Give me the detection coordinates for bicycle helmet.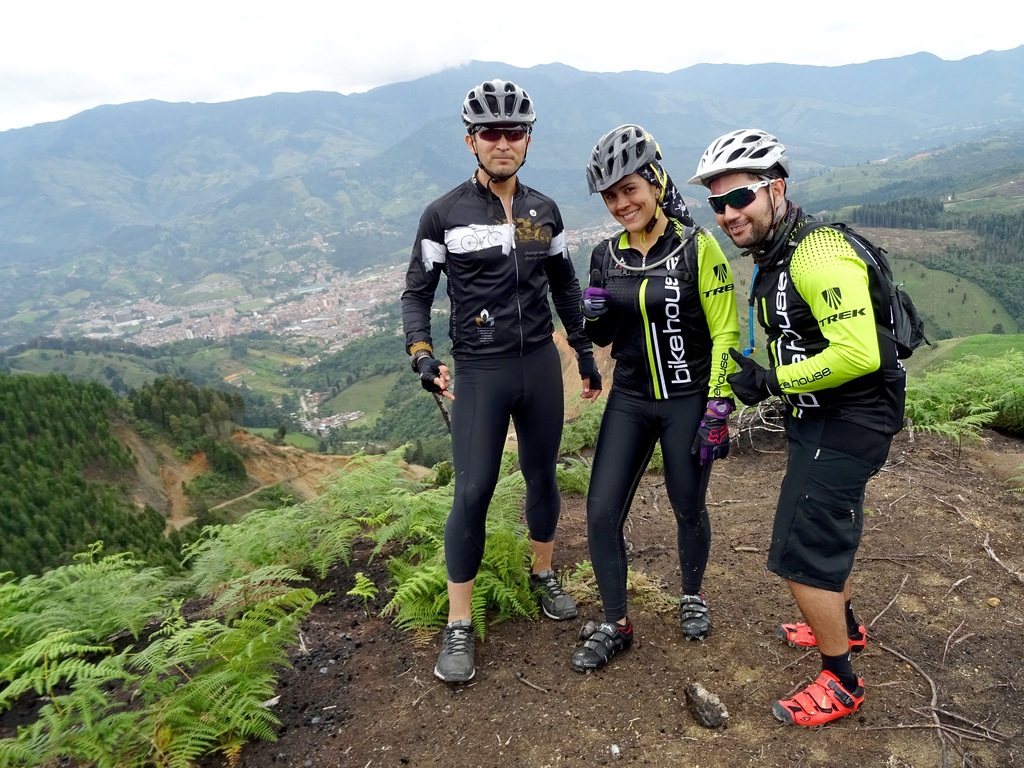
[458,72,531,189].
